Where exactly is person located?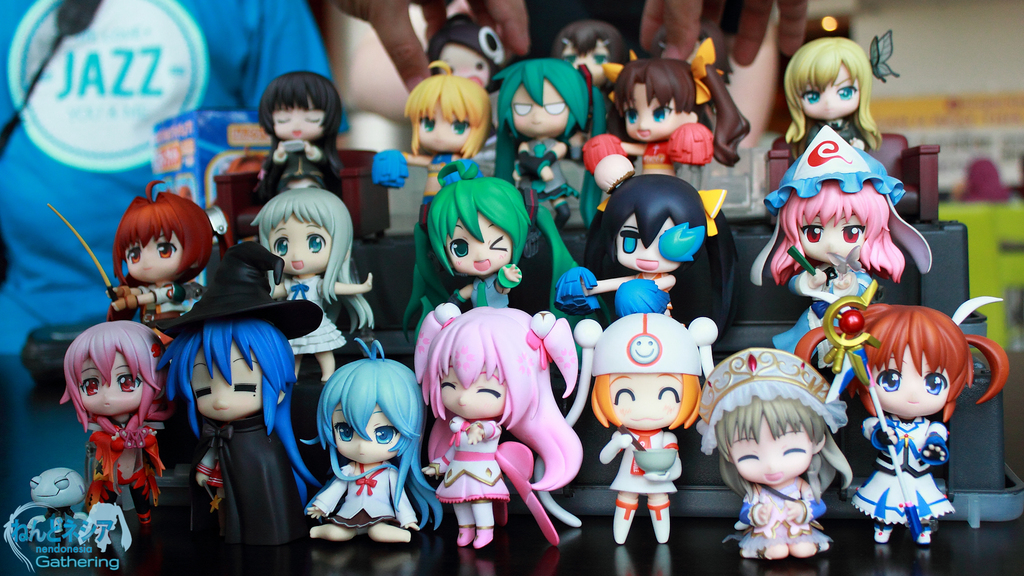
Its bounding box is (x1=749, y1=128, x2=938, y2=360).
